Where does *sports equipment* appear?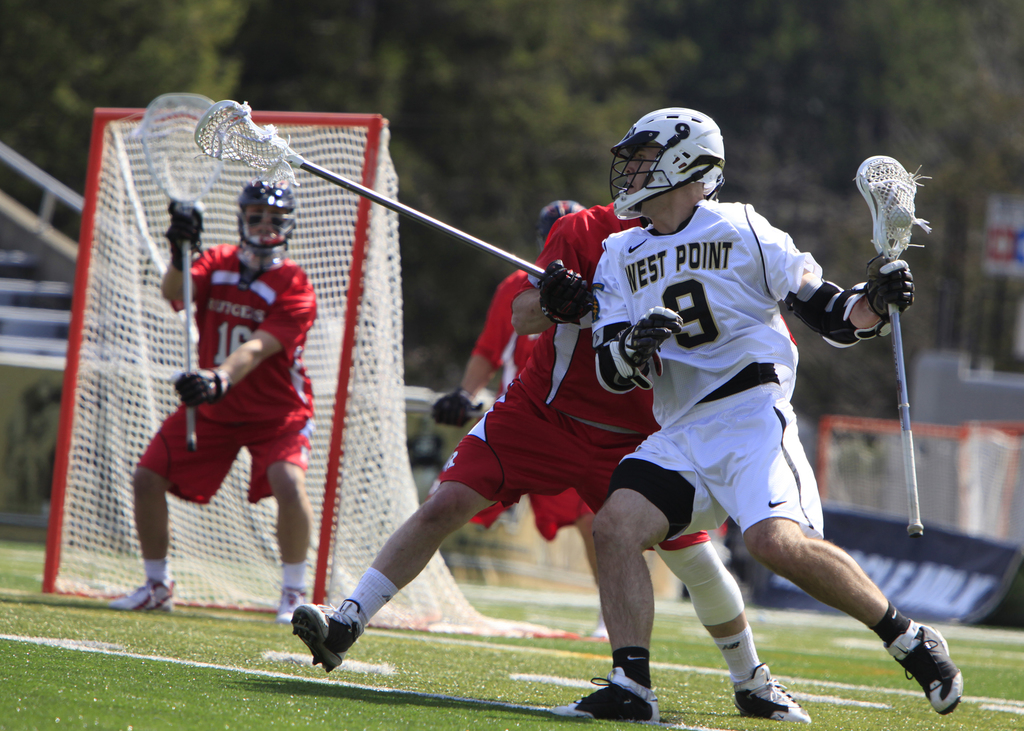
Appears at 431/387/484/428.
